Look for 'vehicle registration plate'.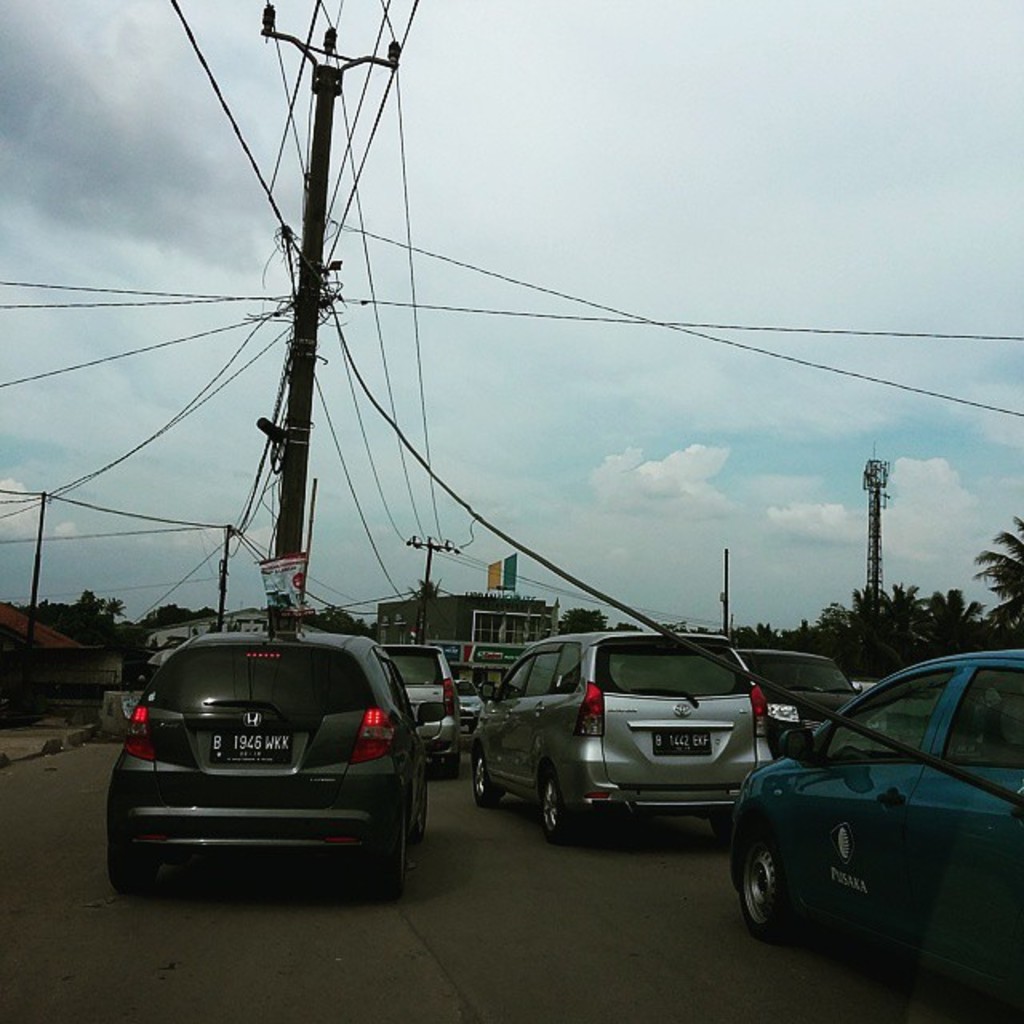
Found: l=771, t=693, r=798, b=728.
